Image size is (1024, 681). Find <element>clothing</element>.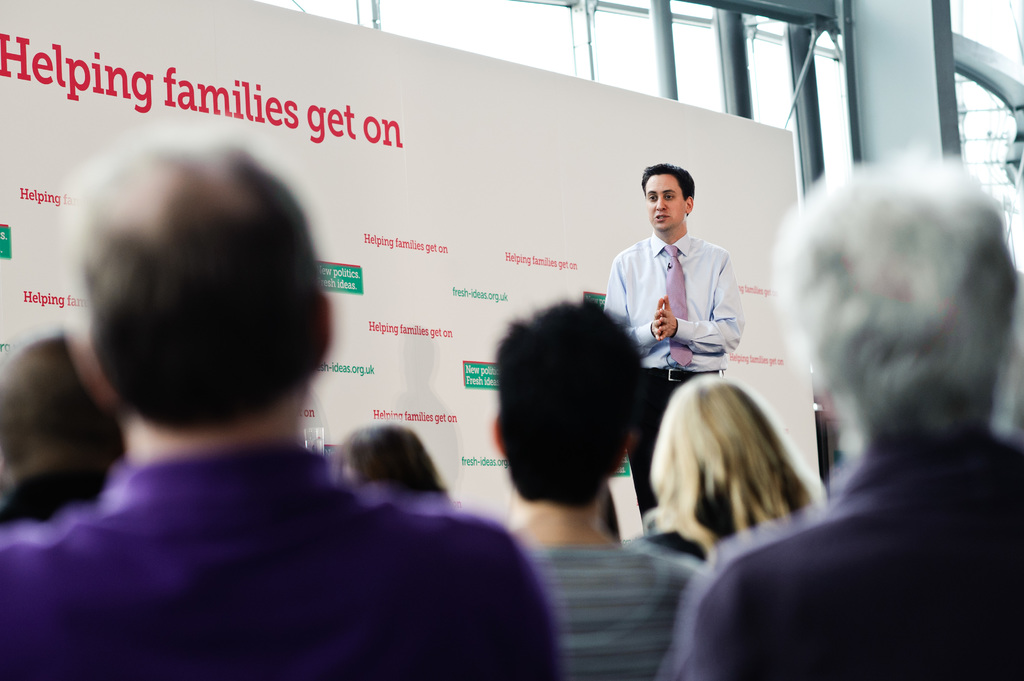
<region>629, 367, 726, 532</region>.
